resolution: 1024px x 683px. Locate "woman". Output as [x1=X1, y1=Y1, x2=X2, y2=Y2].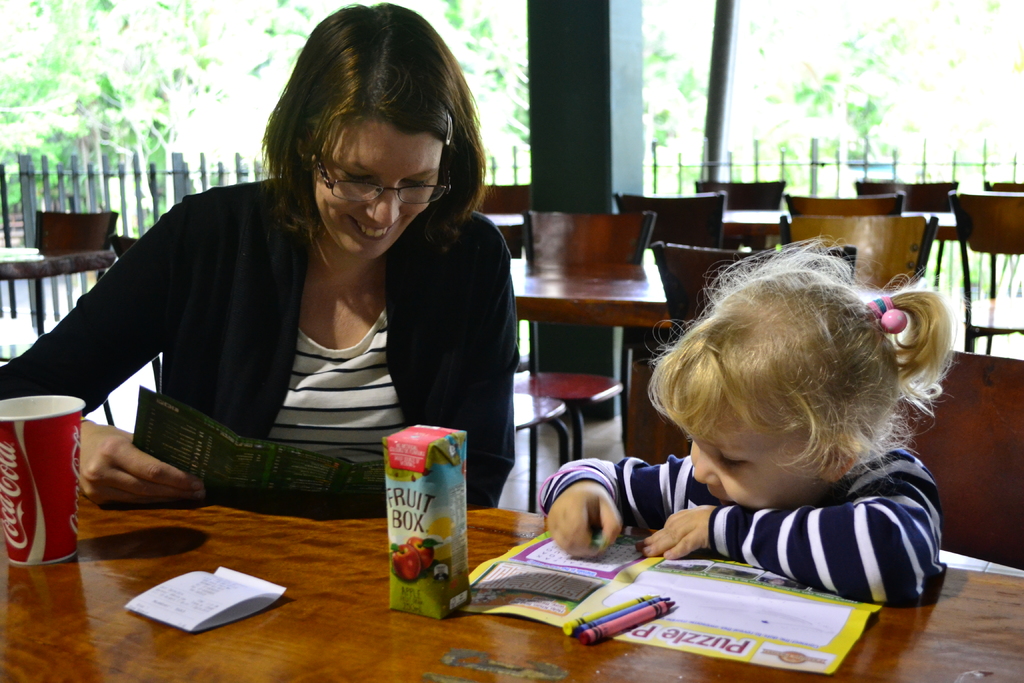
[x1=0, y1=3, x2=522, y2=531].
